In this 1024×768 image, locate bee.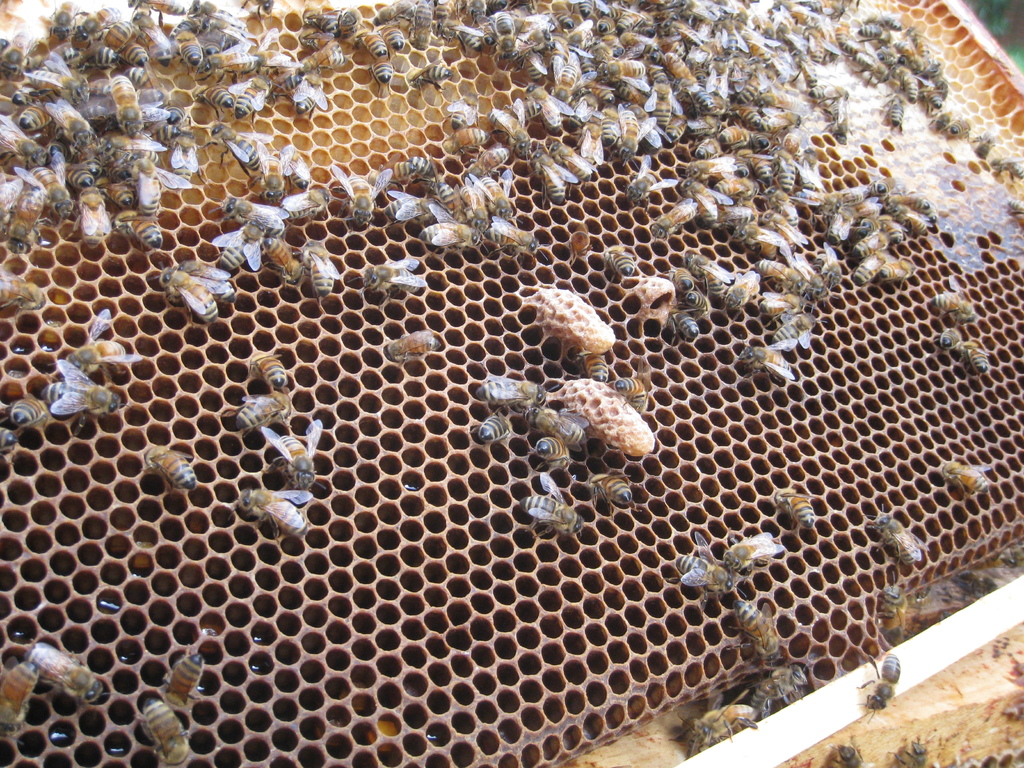
Bounding box: 16:157:84:214.
